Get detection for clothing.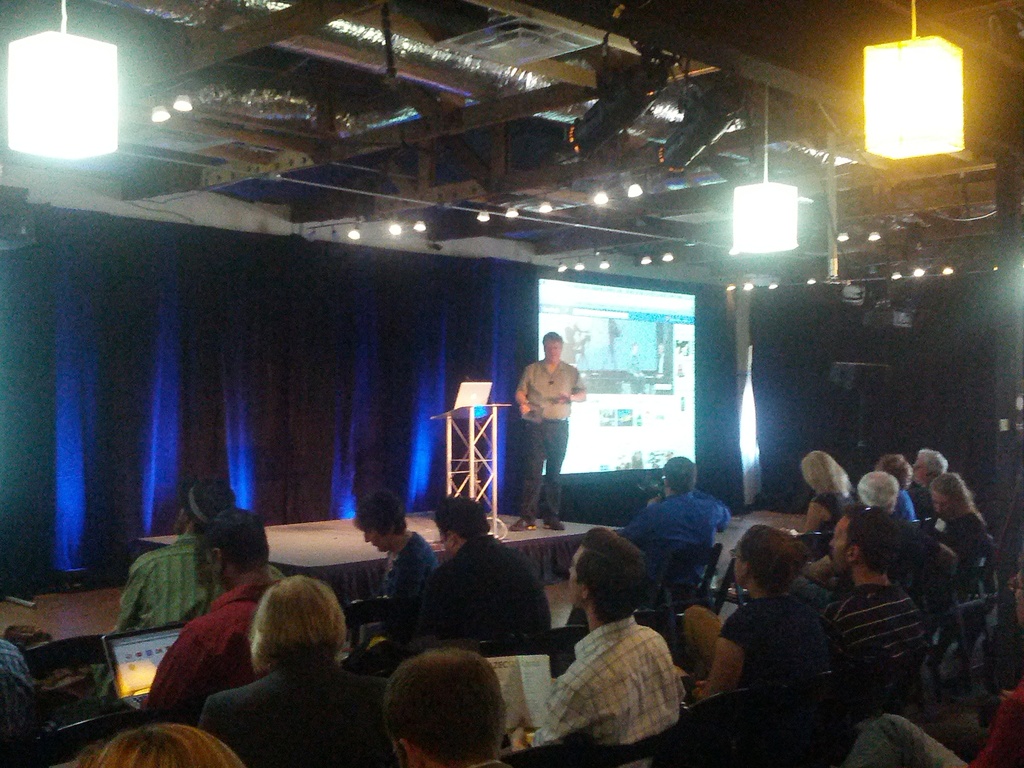
Detection: <region>826, 512, 932, 580</region>.
